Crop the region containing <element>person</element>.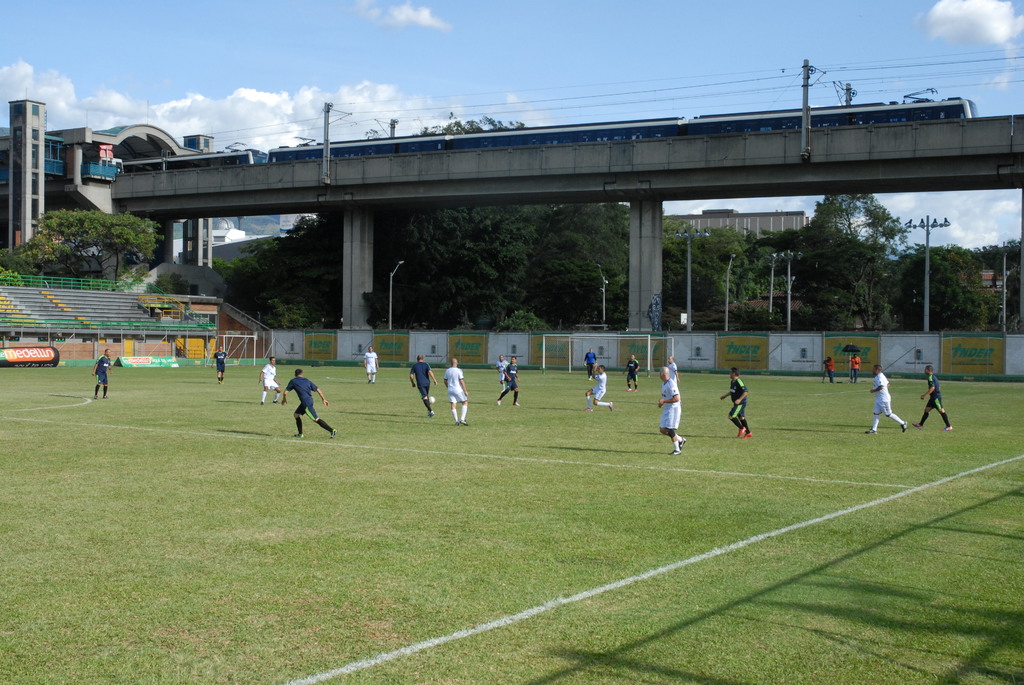
Crop region: 584:366:618:413.
